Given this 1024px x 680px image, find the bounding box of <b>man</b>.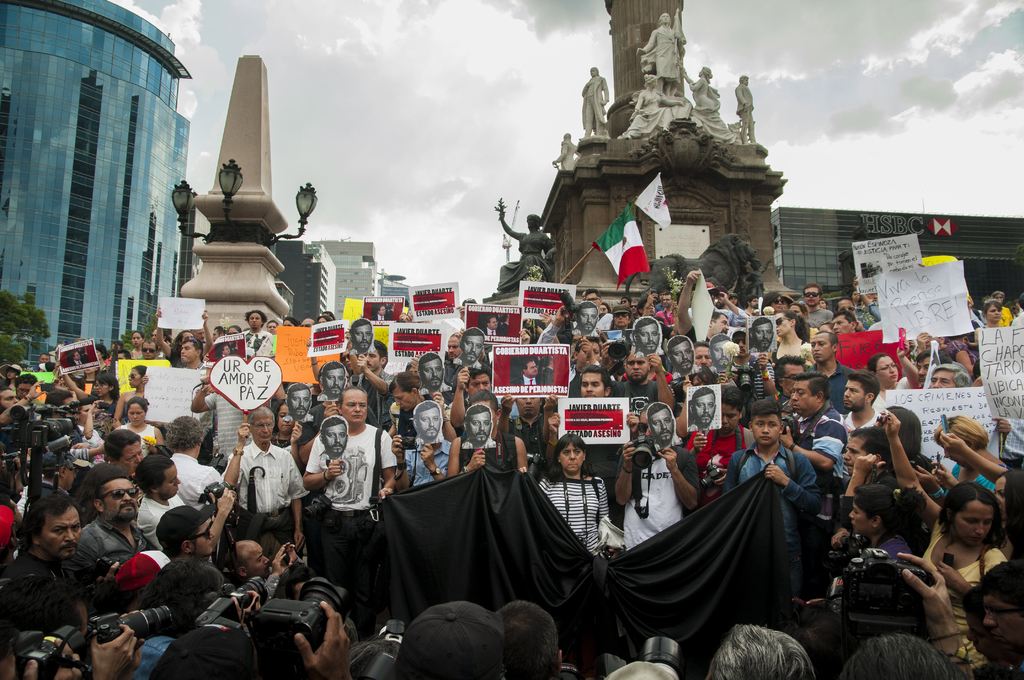
[x1=724, y1=401, x2=815, y2=595].
